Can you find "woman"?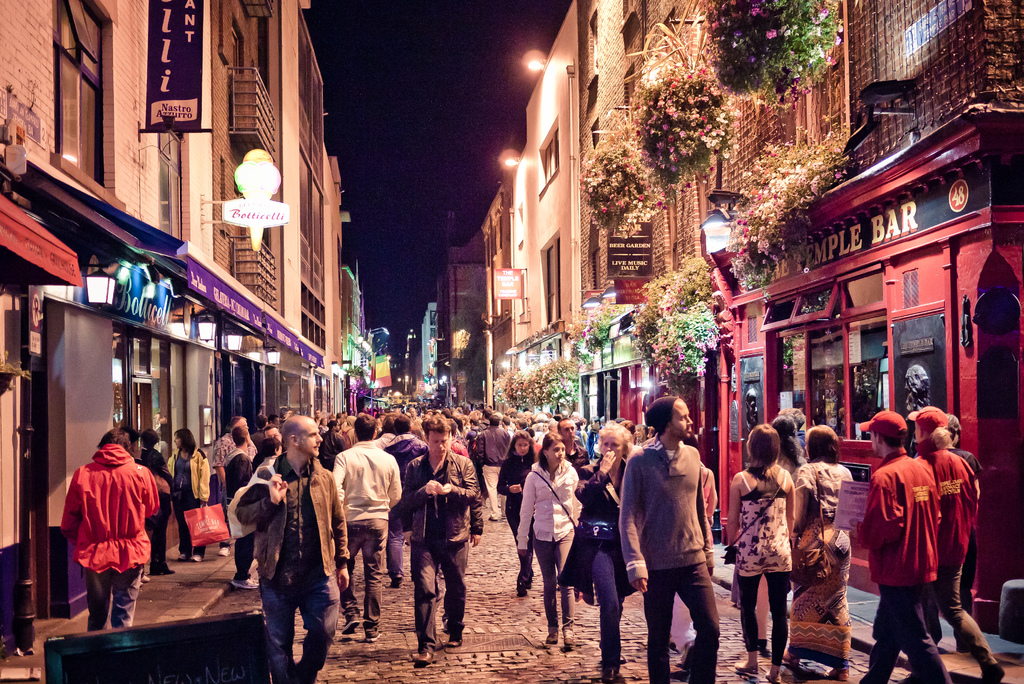
Yes, bounding box: locate(520, 438, 588, 639).
